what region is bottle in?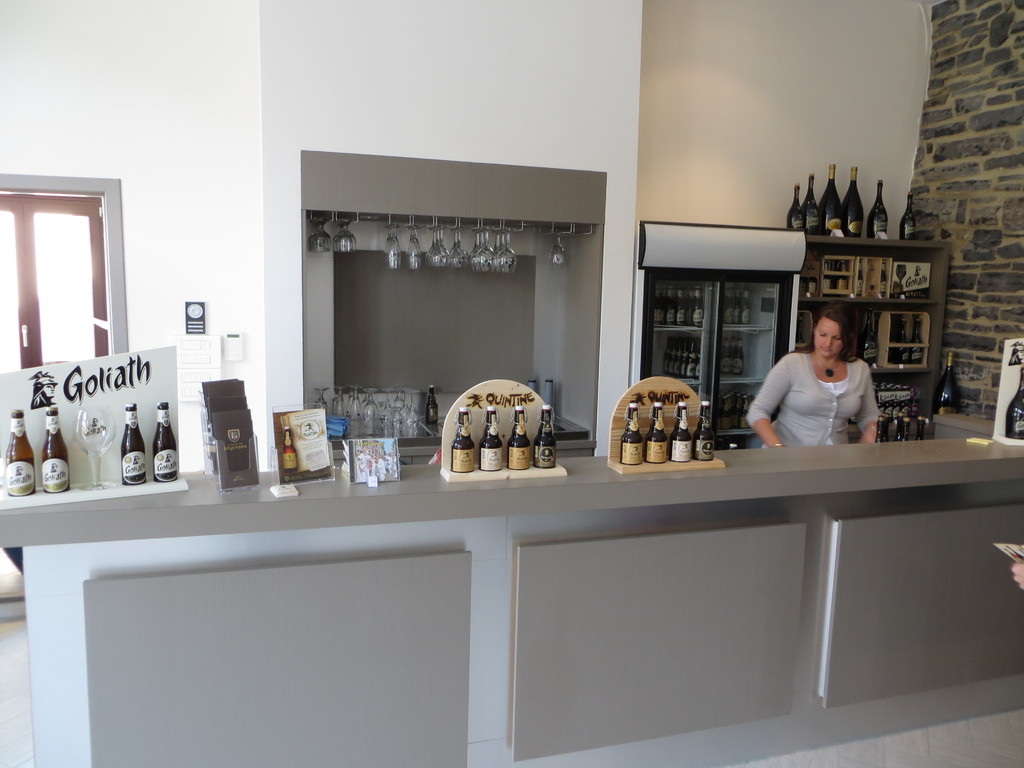
l=897, t=317, r=913, b=365.
